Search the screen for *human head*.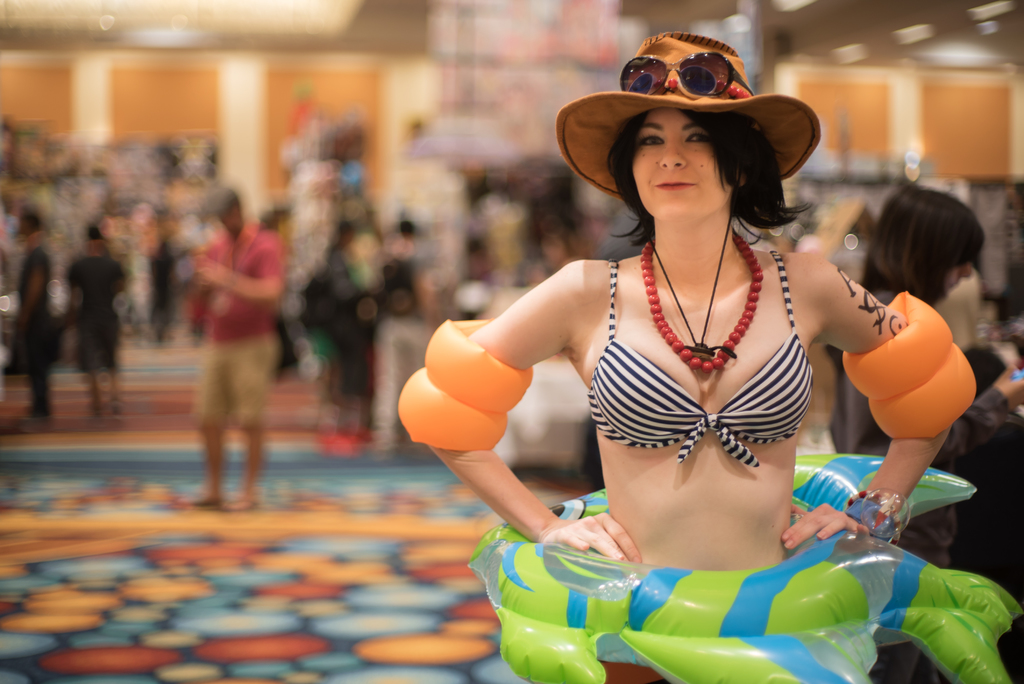
Found at (x1=849, y1=178, x2=988, y2=304).
